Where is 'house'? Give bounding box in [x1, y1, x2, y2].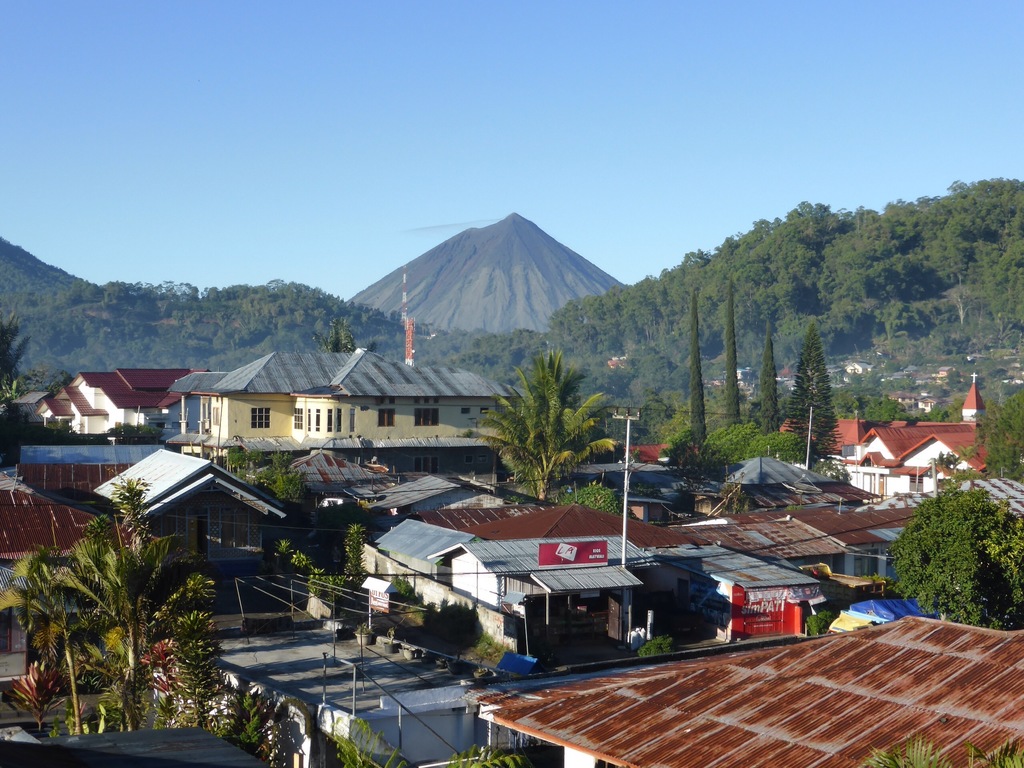
[961, 364, 990, 422].
